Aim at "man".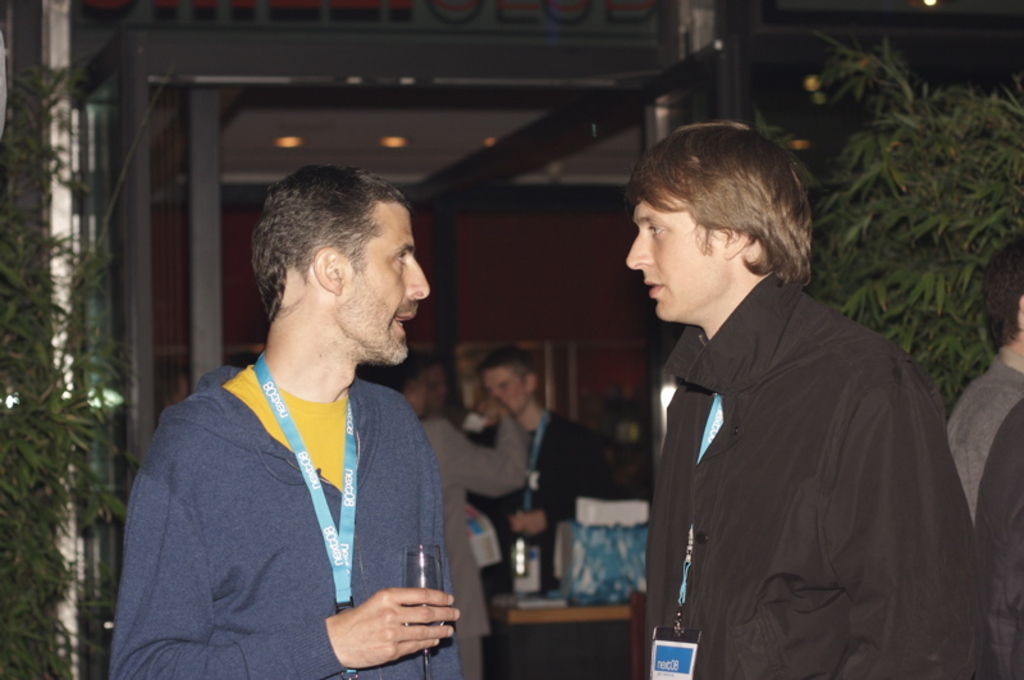
Aimed at pyautogui.locateOnScreen(110, 166, 477, 679).
